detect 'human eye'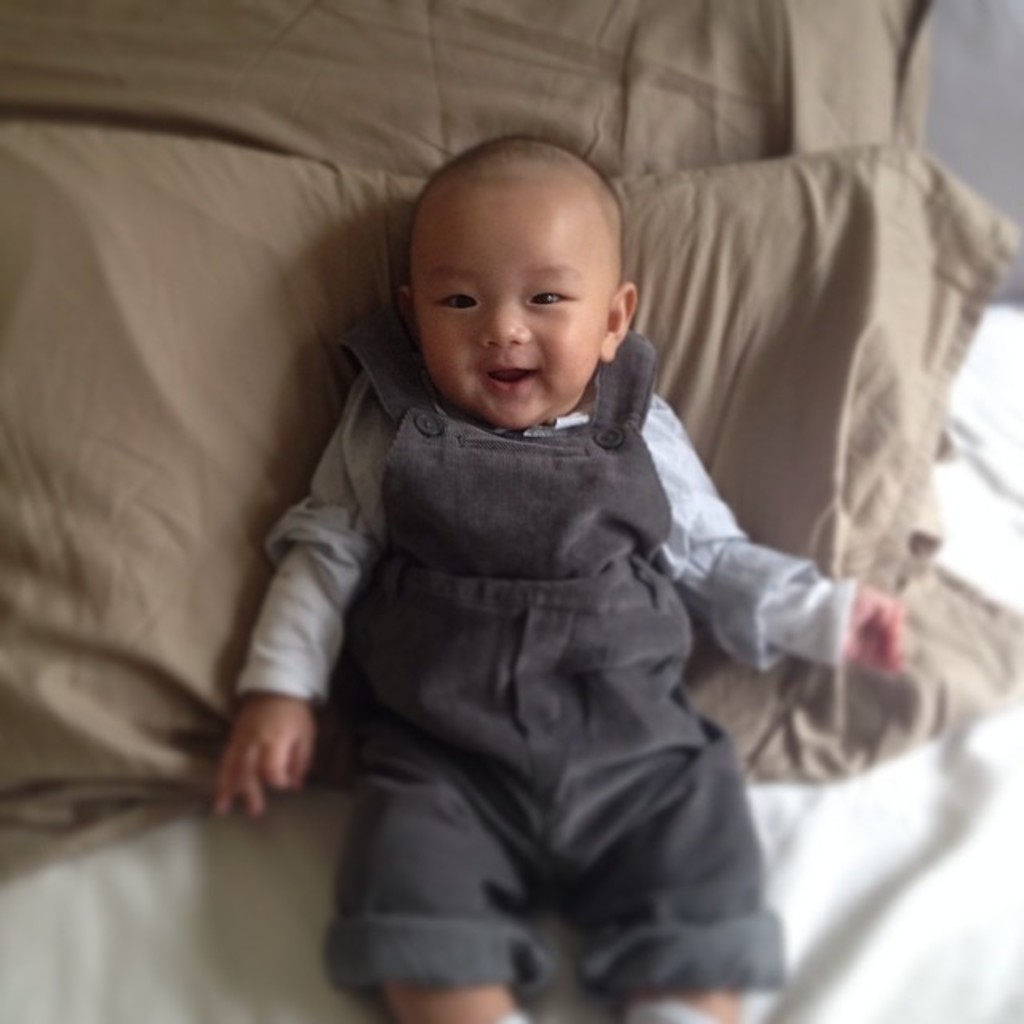
crop(430, 285, 480, 312)
